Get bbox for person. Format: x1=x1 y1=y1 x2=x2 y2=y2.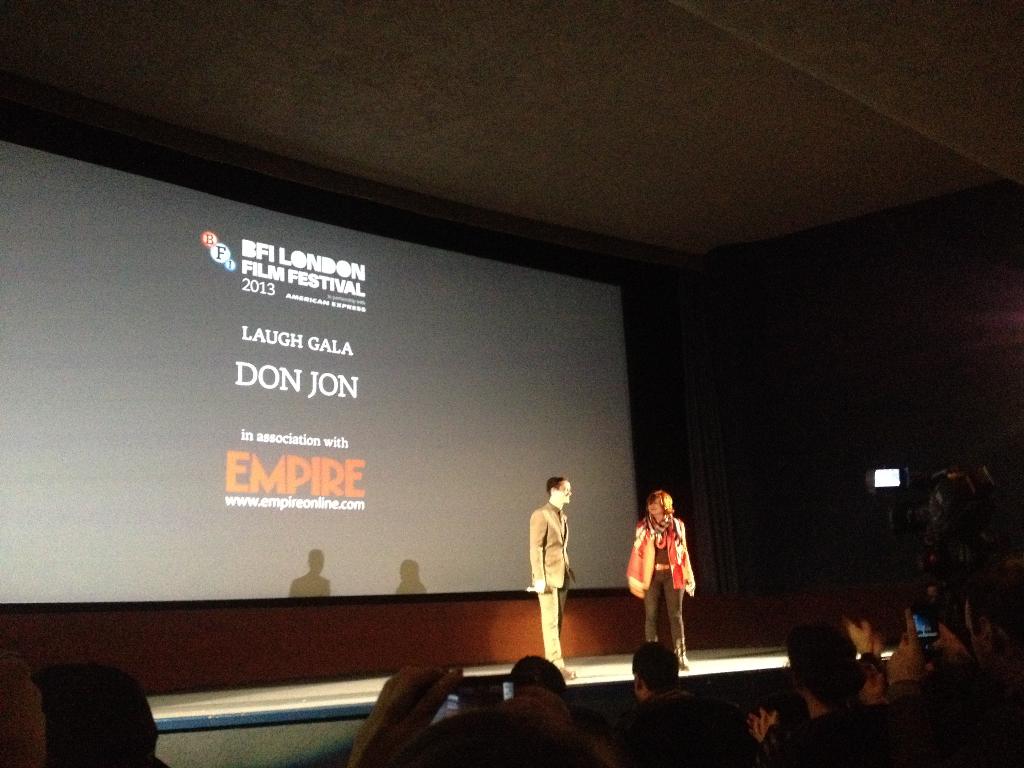
x1=630 y1=490 x2=698 y2=671.
